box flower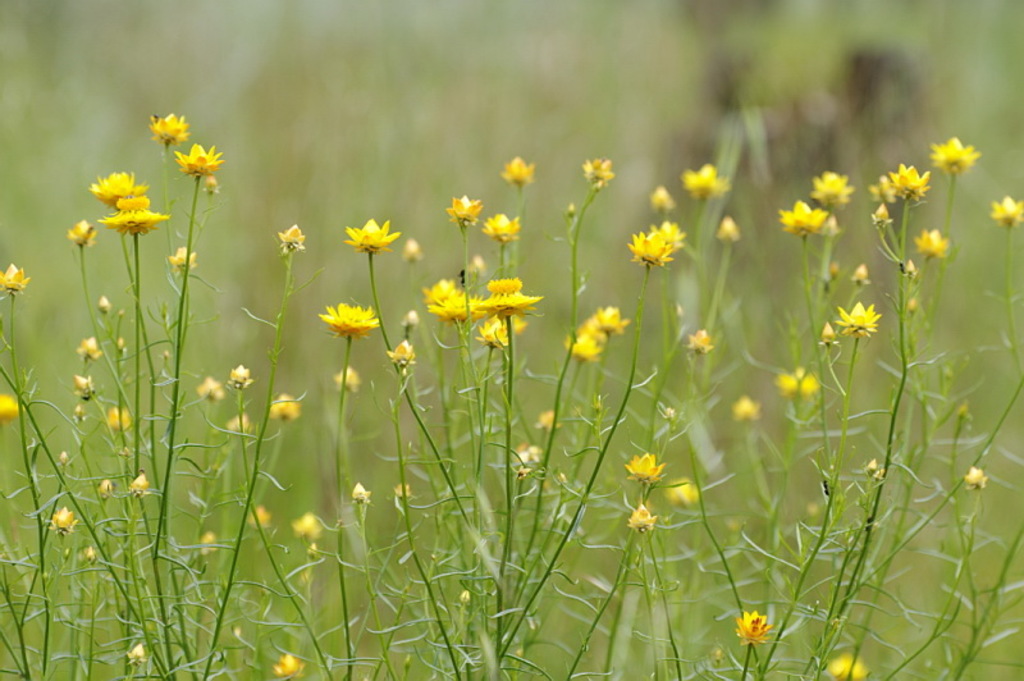
(269, 397, 301, 424)
